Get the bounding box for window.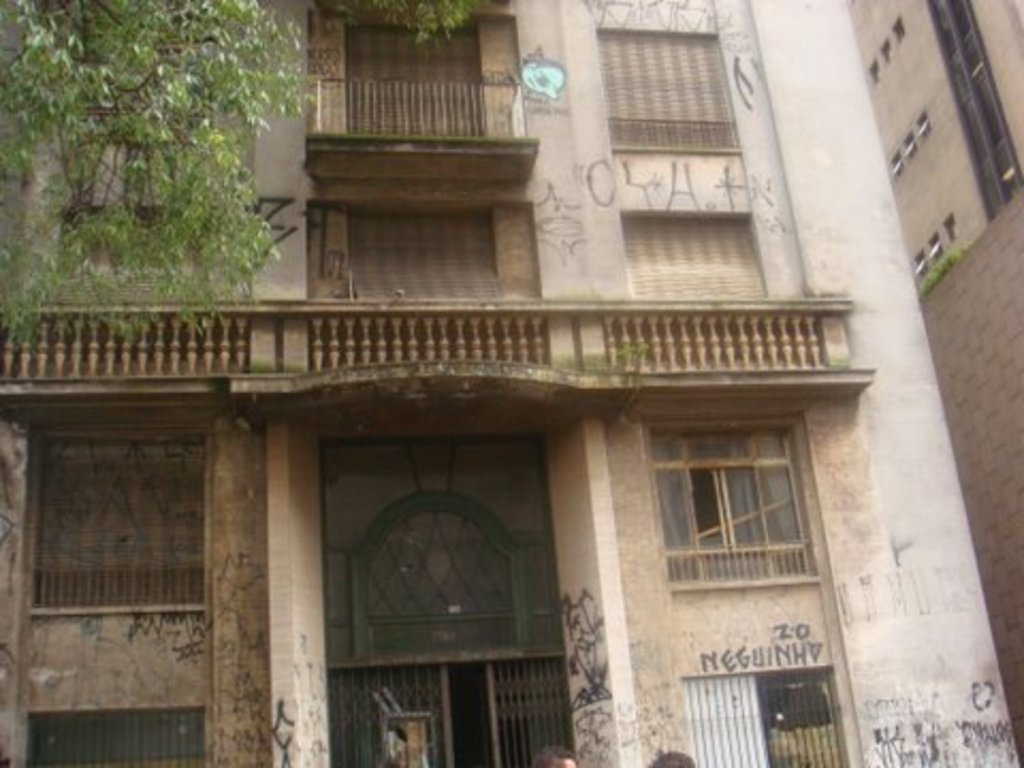
left=915, top=107, right=928, bottom=143.
